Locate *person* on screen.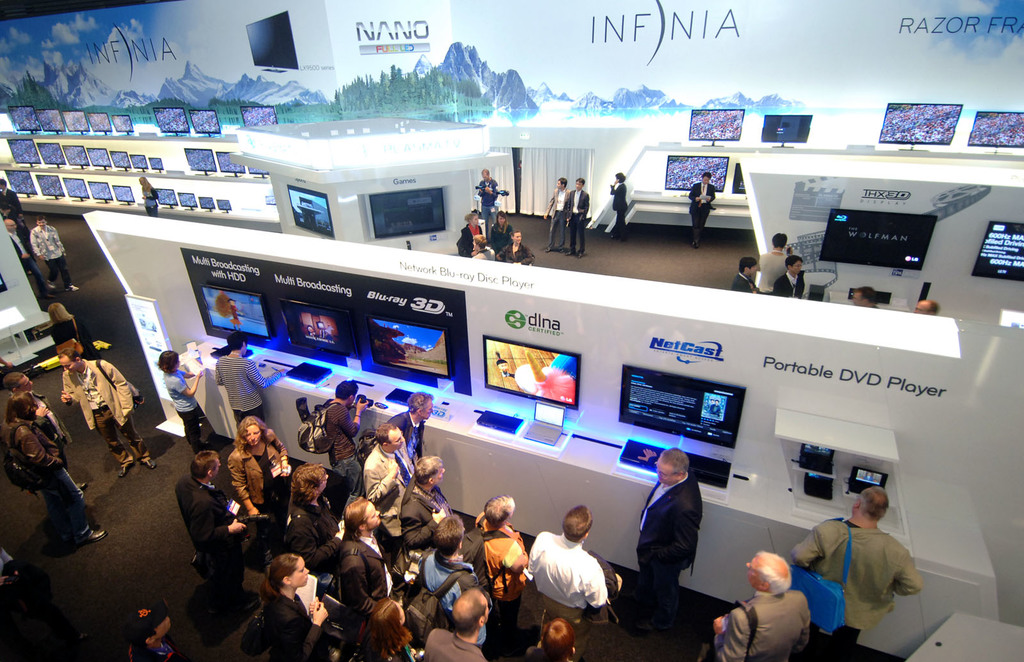
On screen at [x1=775, y1=254, x2=808, y2=296].
